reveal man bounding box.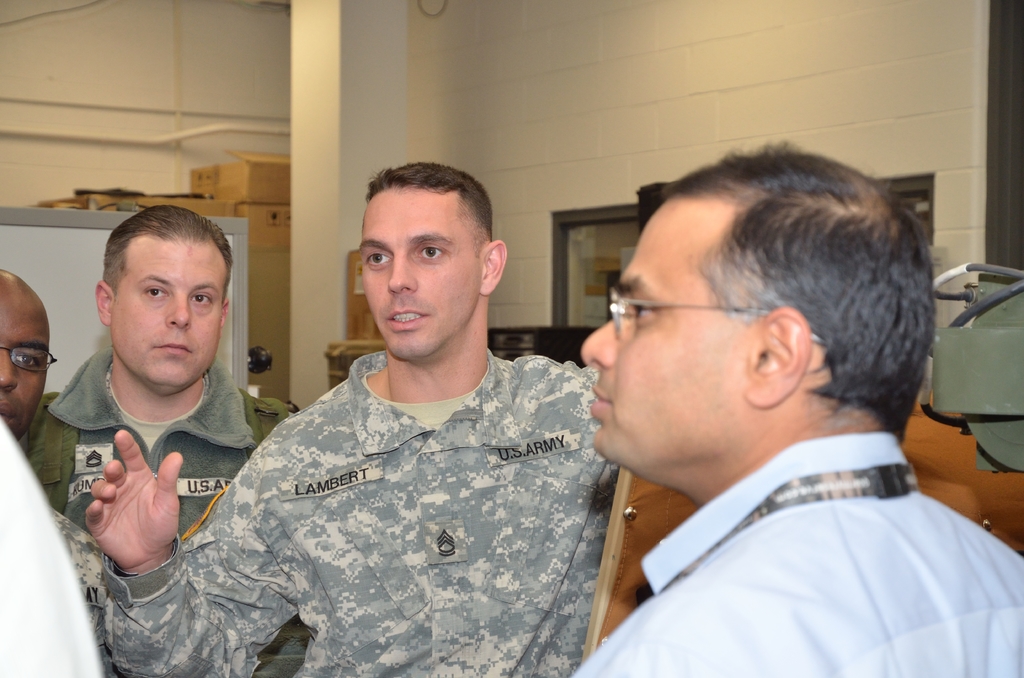
Revealed: (left=84, top=161, right=620, bottom=677).
